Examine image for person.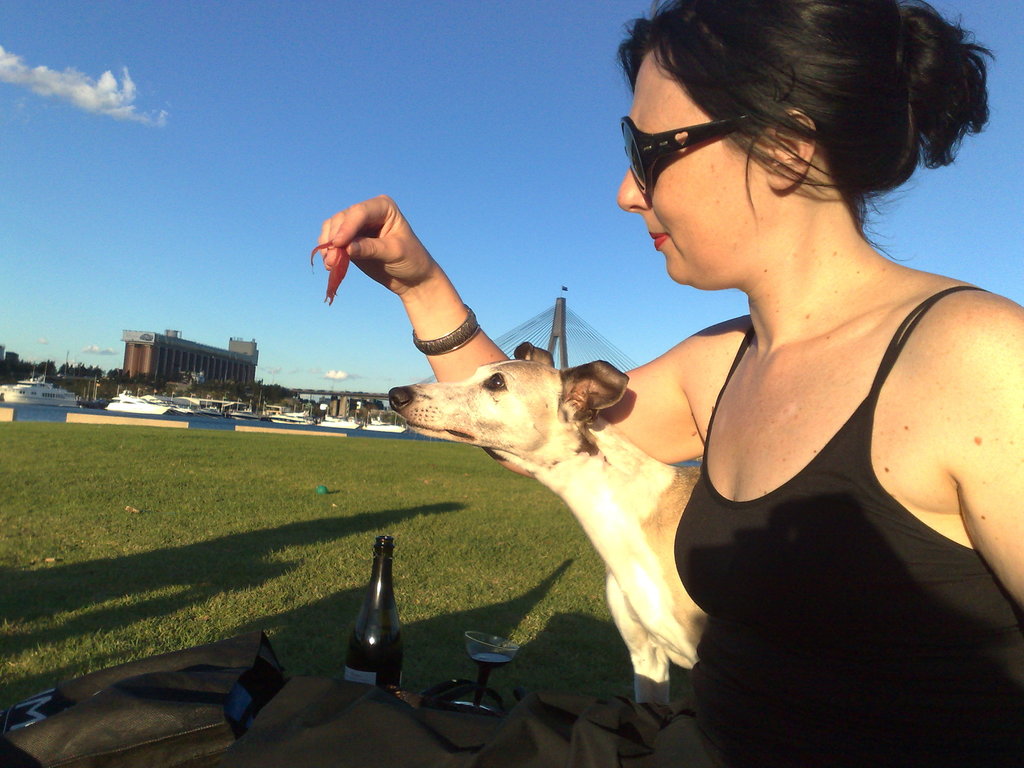
Examination result: 314,0,1023,767.
